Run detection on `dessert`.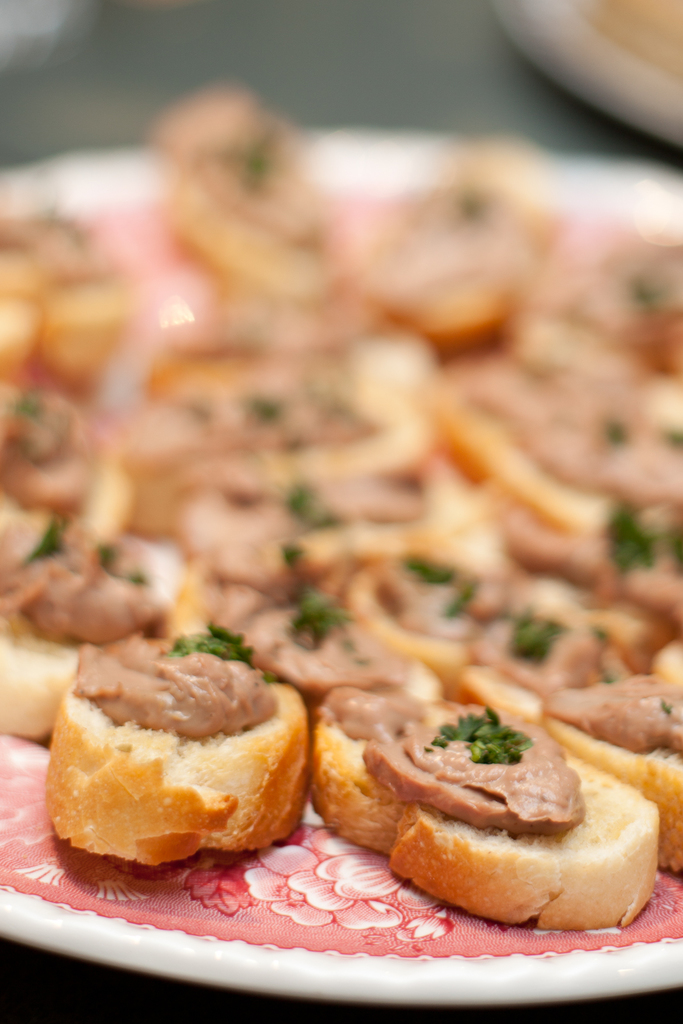
Result: region(0, 390, 104, 563).
